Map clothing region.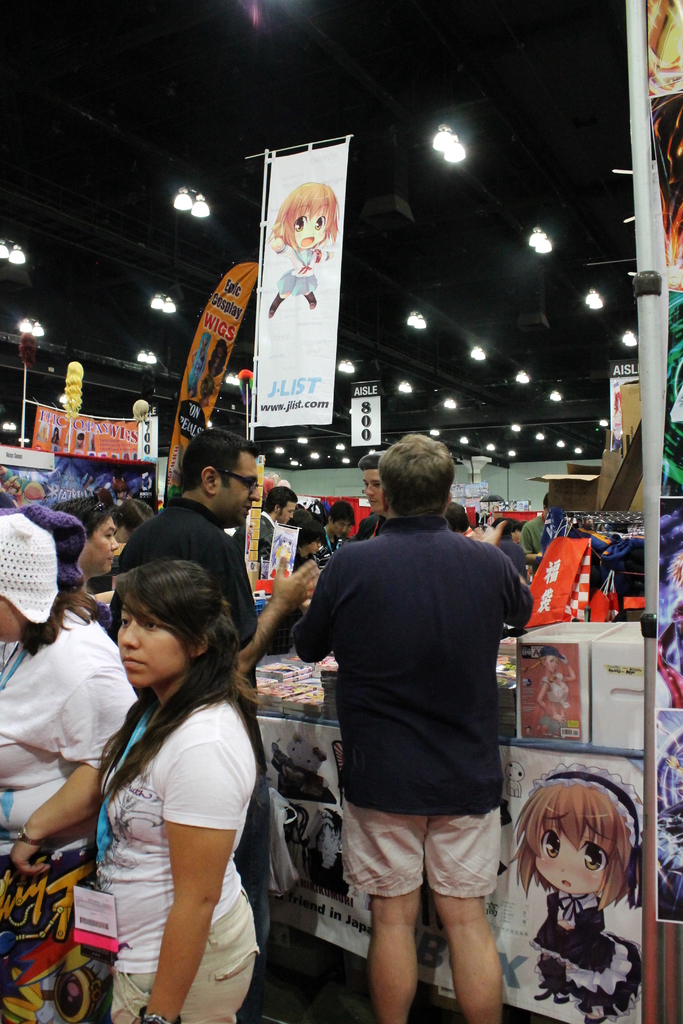
Mapped to [233, 510, 280, 575].
